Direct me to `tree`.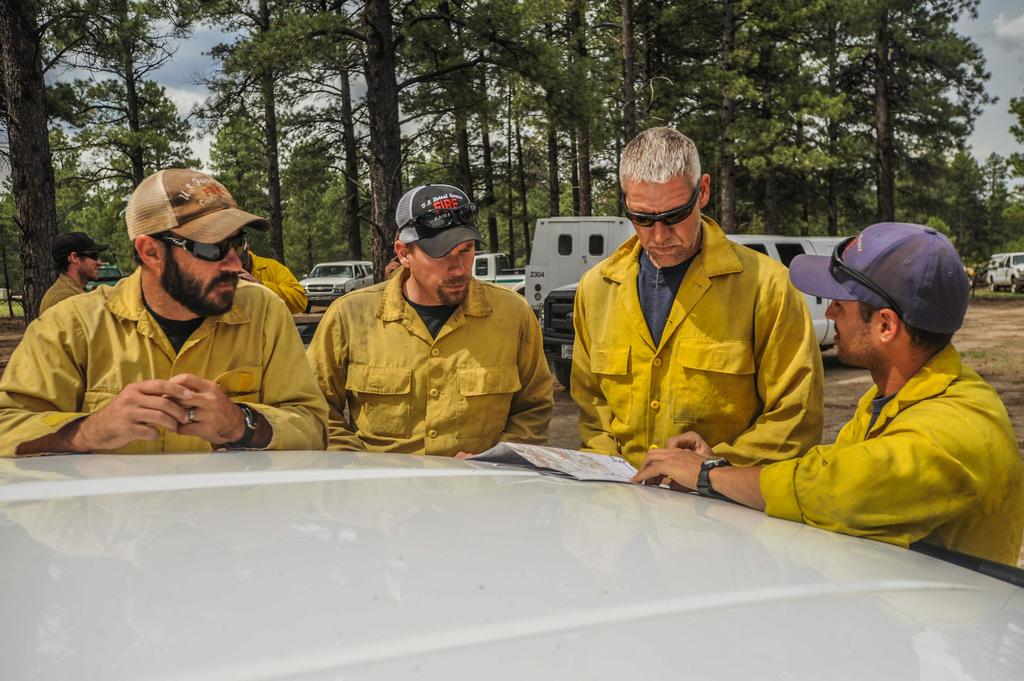
Direction: locate(835, 0, 987, 221).
